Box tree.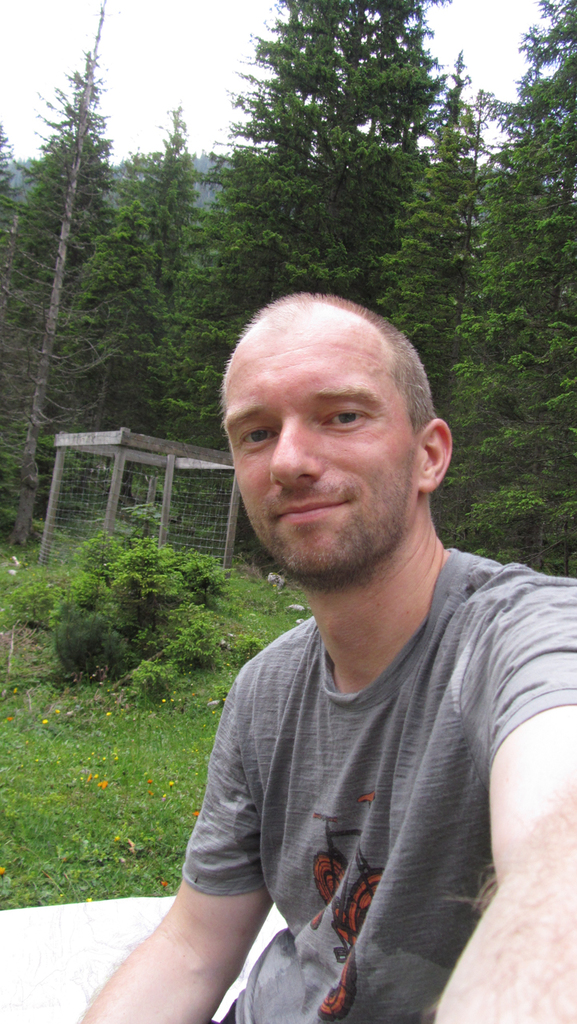
select_region(0, 116, 13, 250).
